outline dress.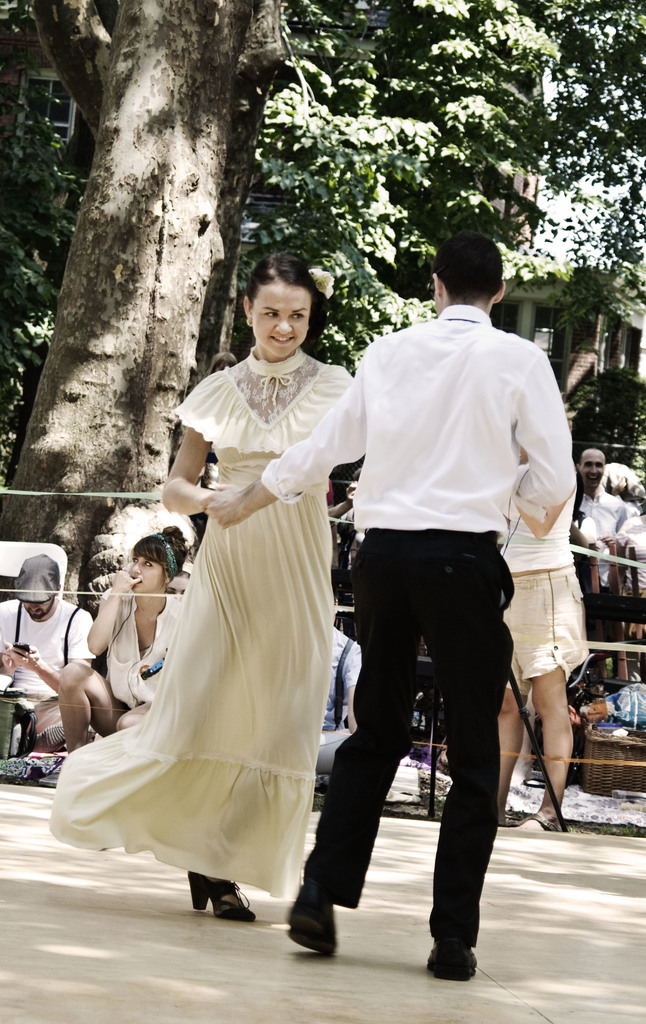
Outline: 44/348/349/900.
